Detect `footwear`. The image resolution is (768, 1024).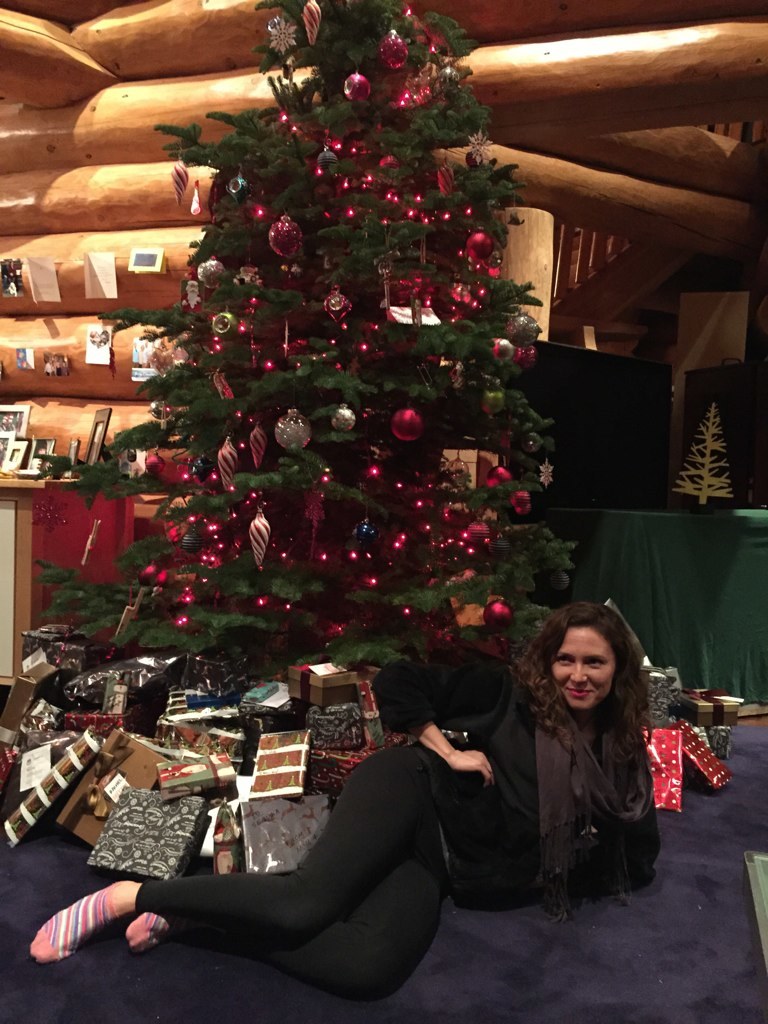
box=[28, 870, 145, 952].
